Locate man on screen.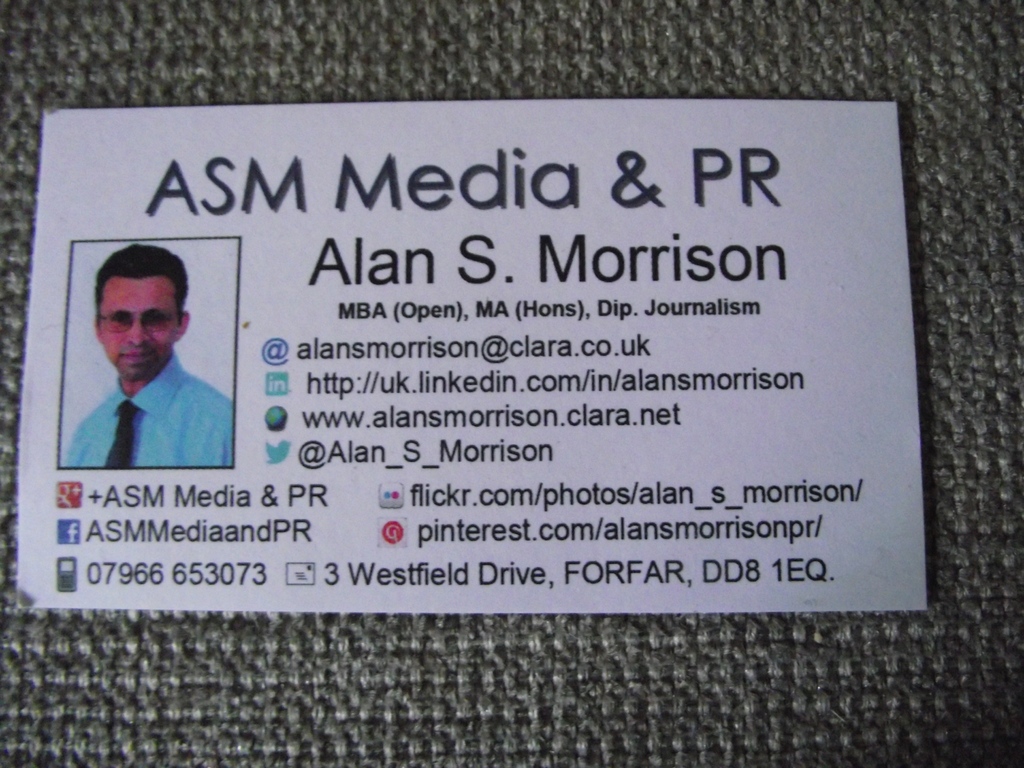
On screen at locate(56, 250, 227, 474).
